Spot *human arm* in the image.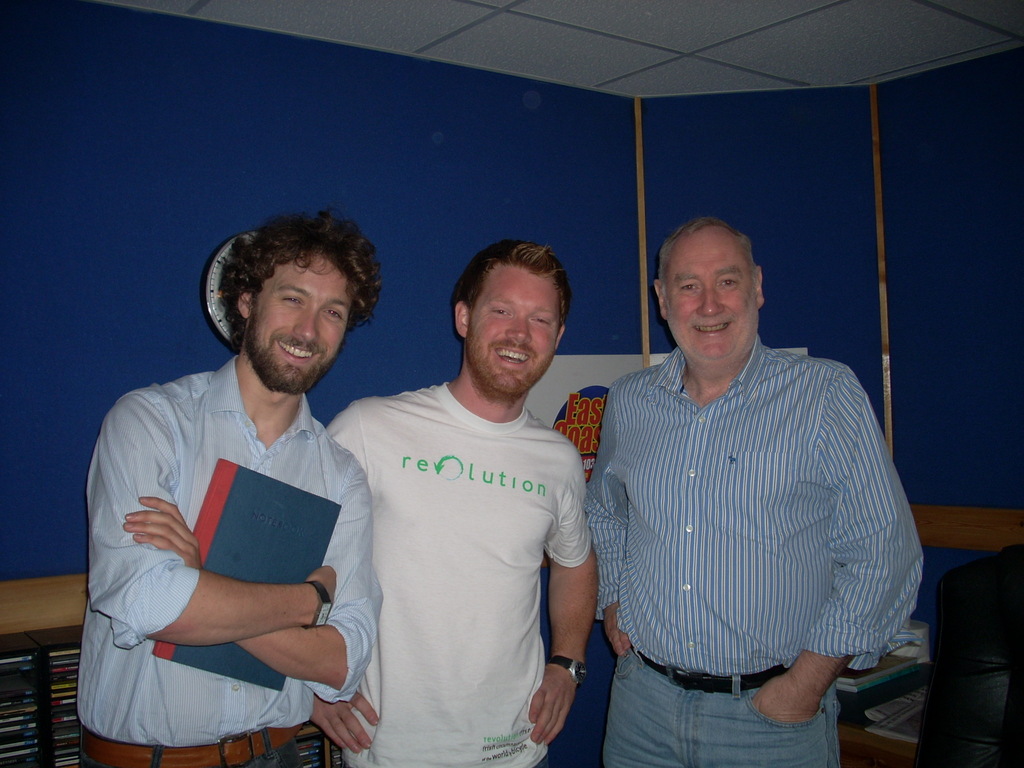
*human arm* found at {"left": 520, "top": 431, "right": 598, "bottom": 749}.
